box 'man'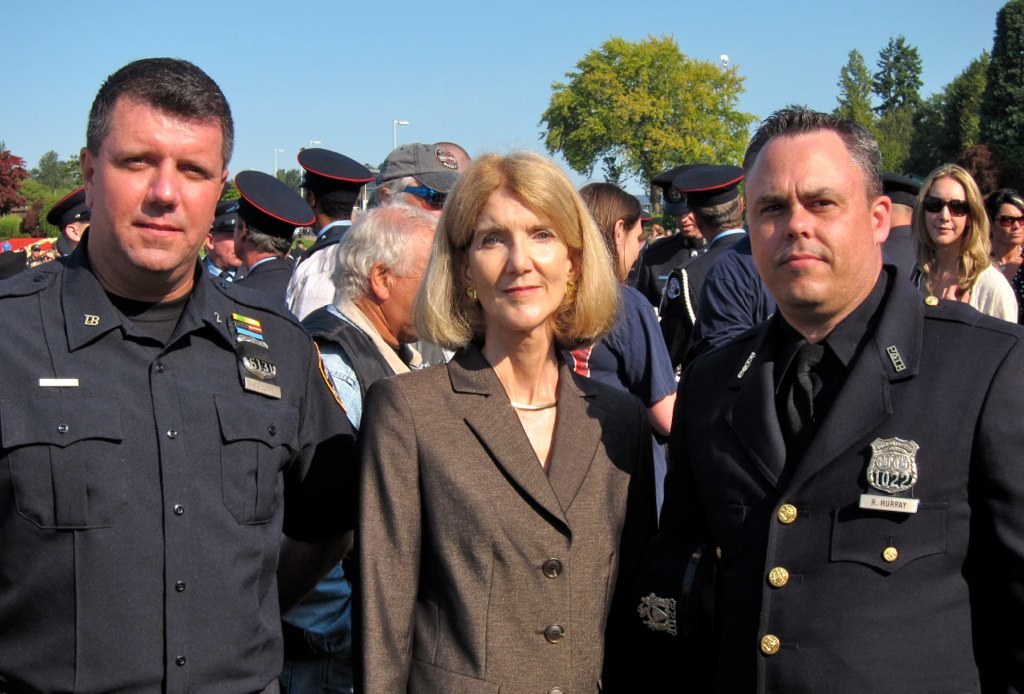
l=0, t=58, r=363, b=693
